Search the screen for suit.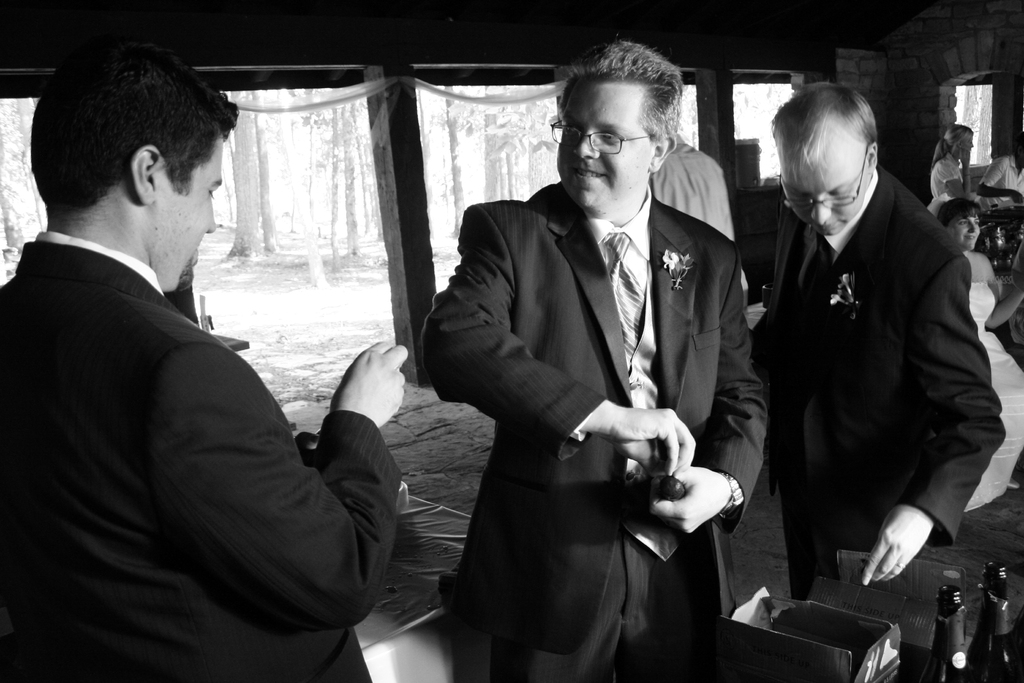
Found at l=447, t=48, r=765, b=682.
